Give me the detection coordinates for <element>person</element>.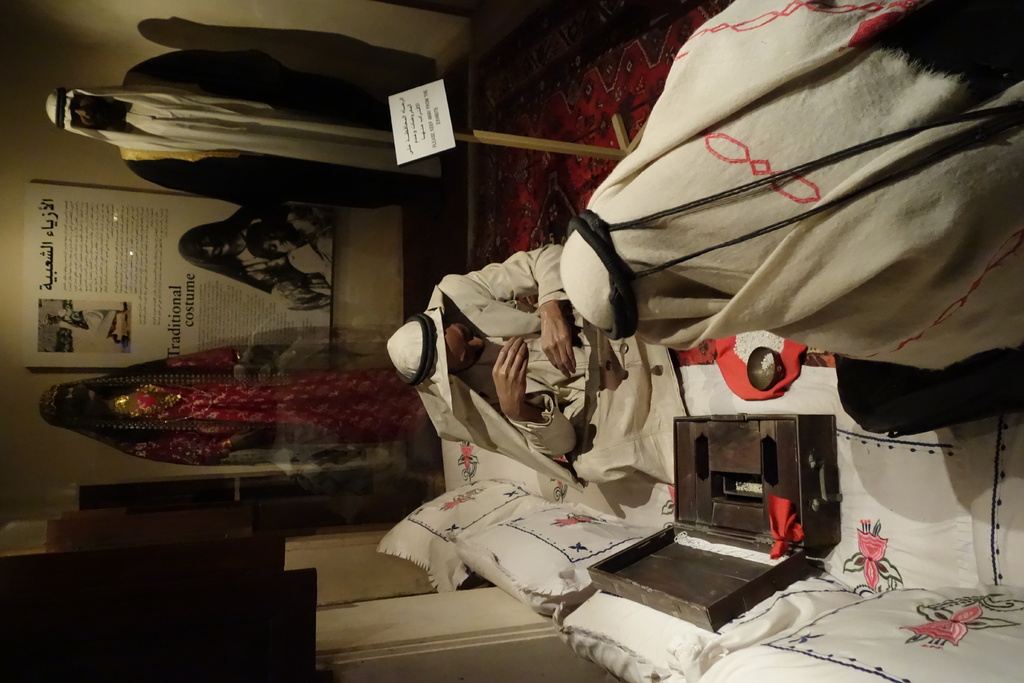
(x1=36, y1=347, x2=428, y2=467).
